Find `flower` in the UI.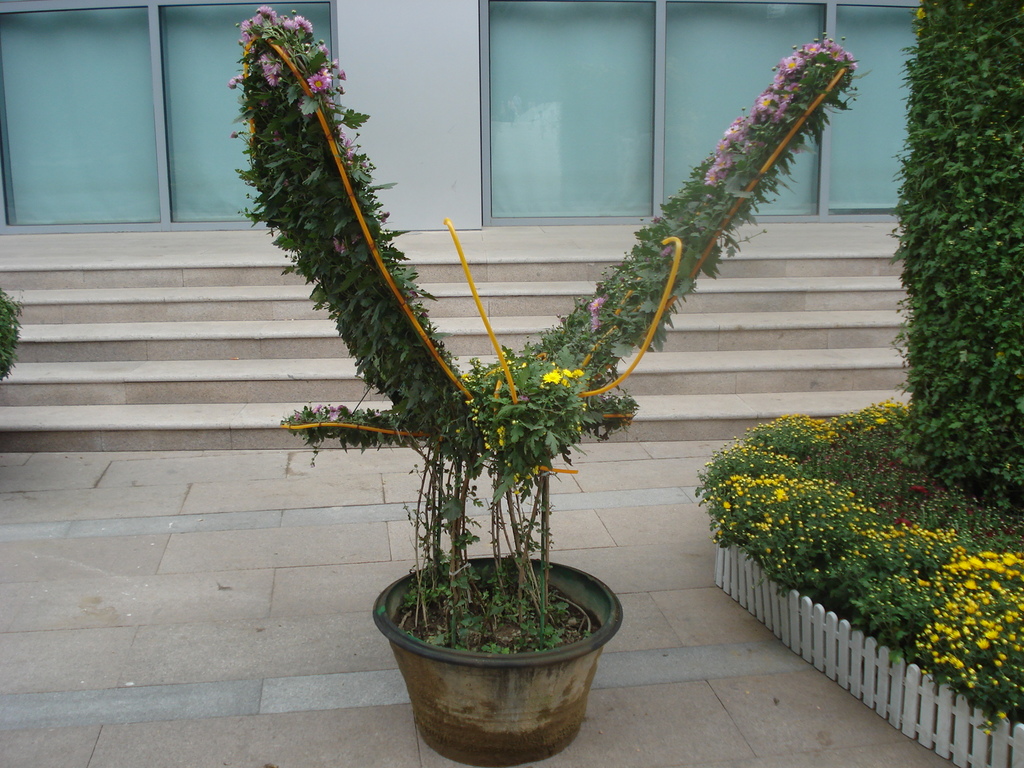
UI element at (346,141,352,163).
